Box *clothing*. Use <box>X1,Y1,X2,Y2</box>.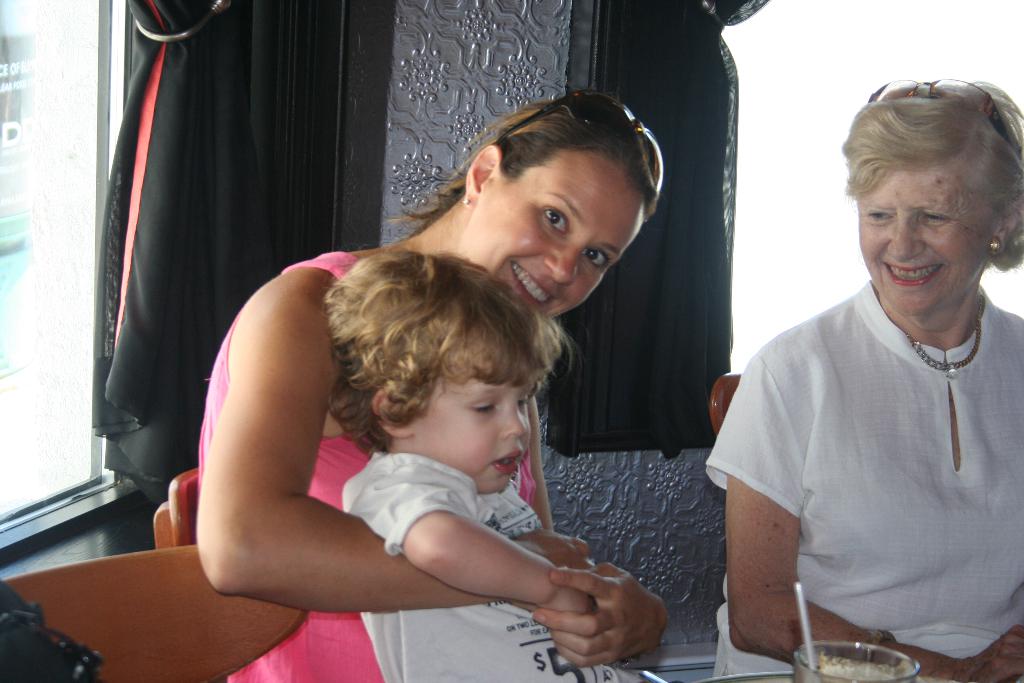
<box>195,258,541,682</box>.
